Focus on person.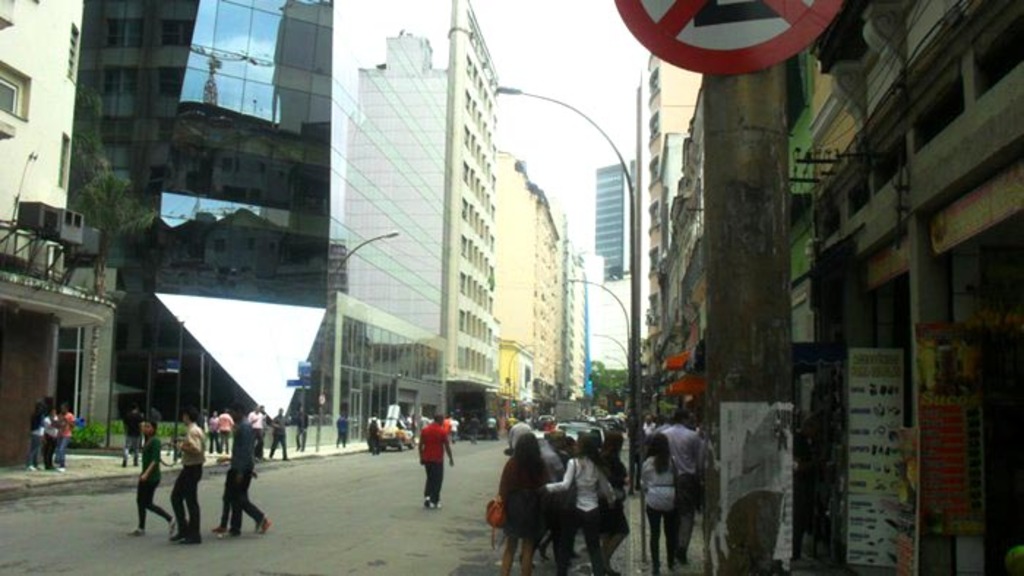
Focused at (x1=244, y1=402, x2=268, y2=461).
